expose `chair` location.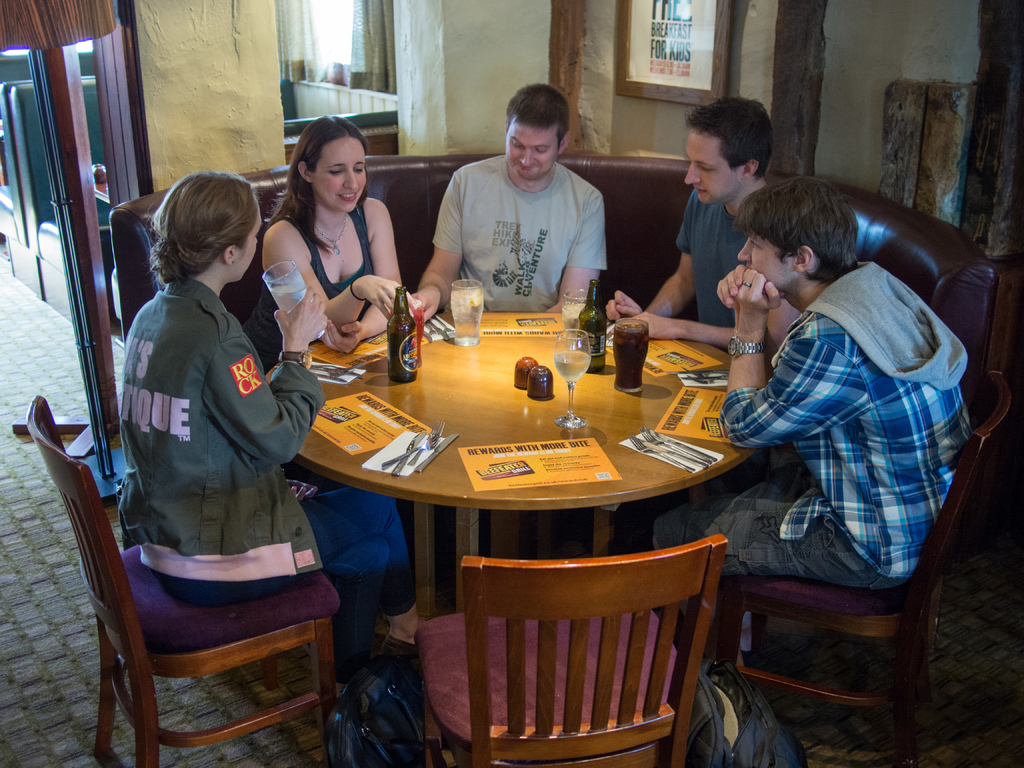
Exposed at [413, 533, 731, 767].
